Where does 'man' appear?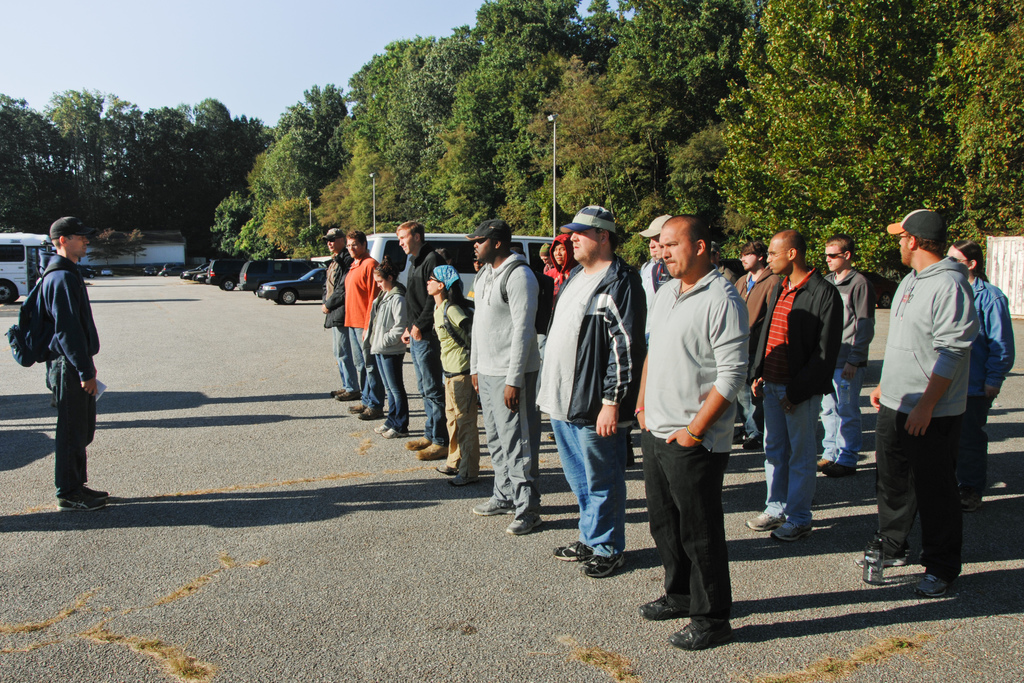
Appears at left=632, top=207, right=762, bottom=620.
